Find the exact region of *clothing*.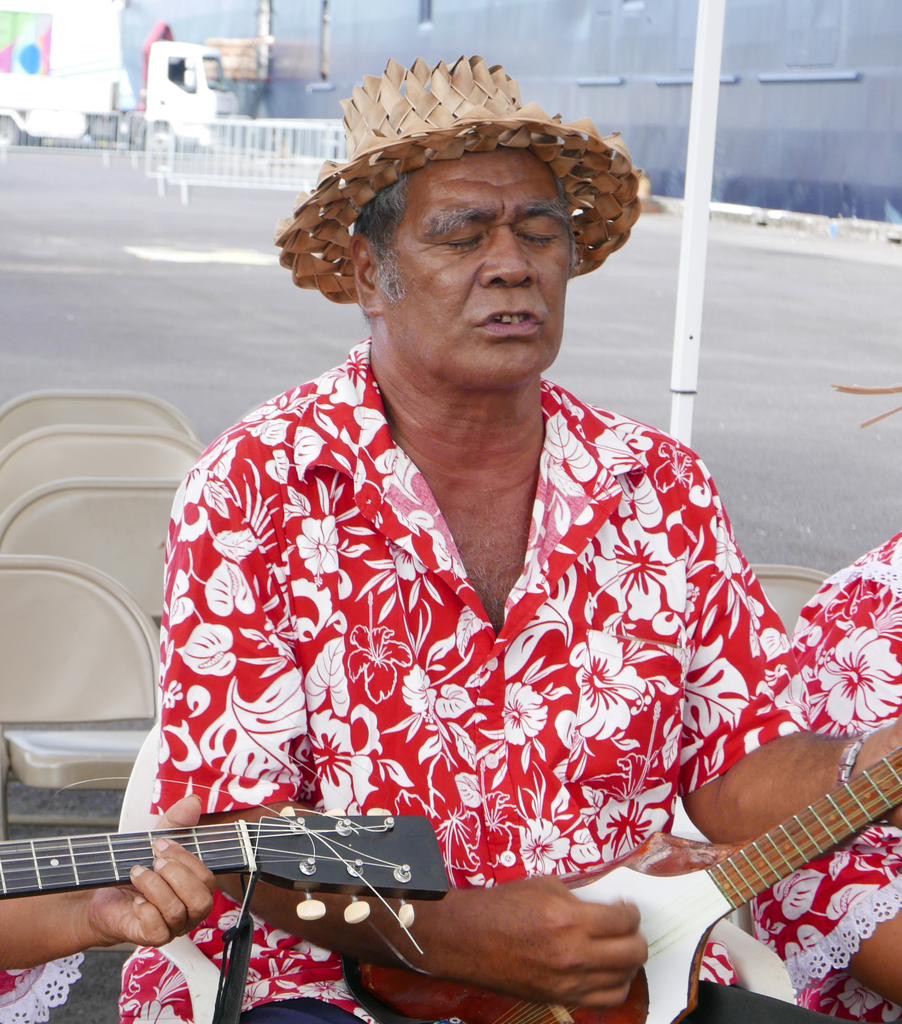
Exact region: 748,524,901,1023.
